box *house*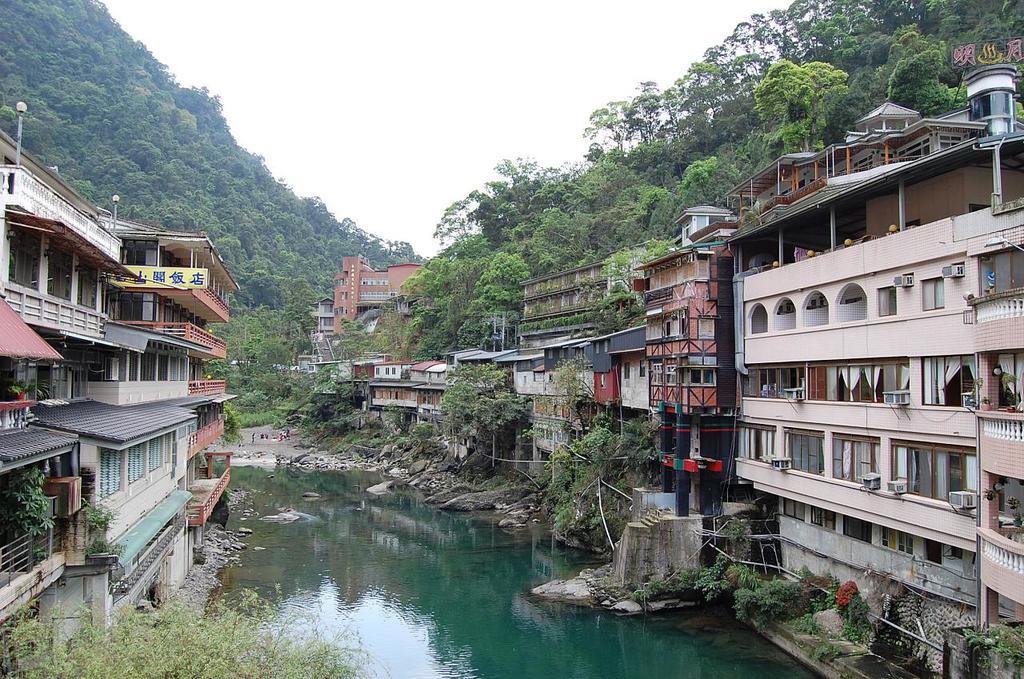
detection(330, 252, 429, 345)
